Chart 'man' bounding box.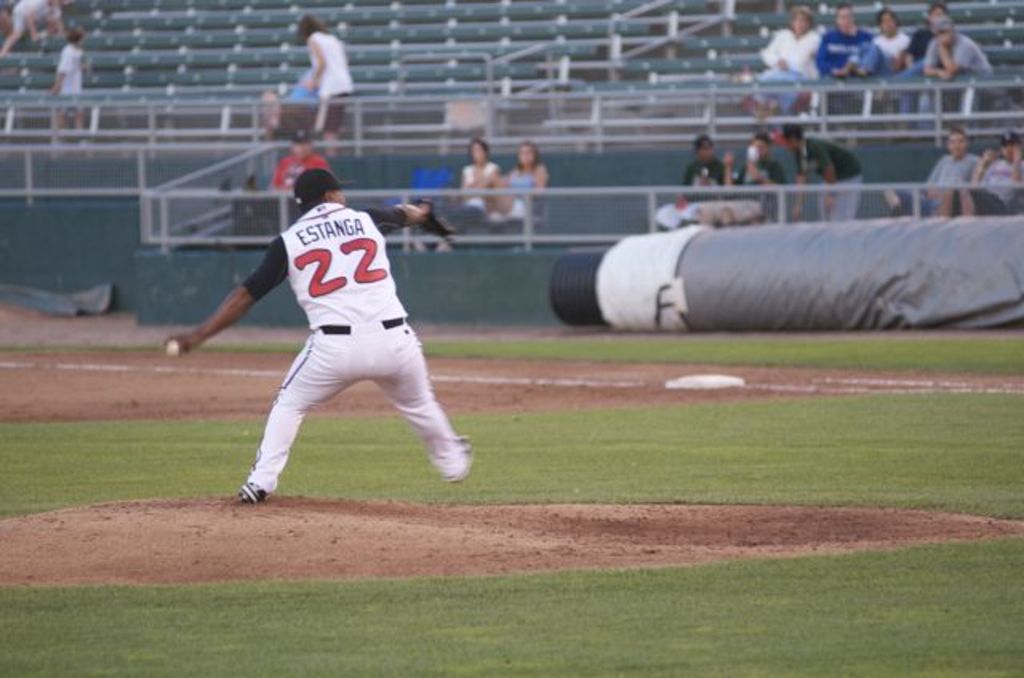
Charted: box(931, 8, 997, 83).
